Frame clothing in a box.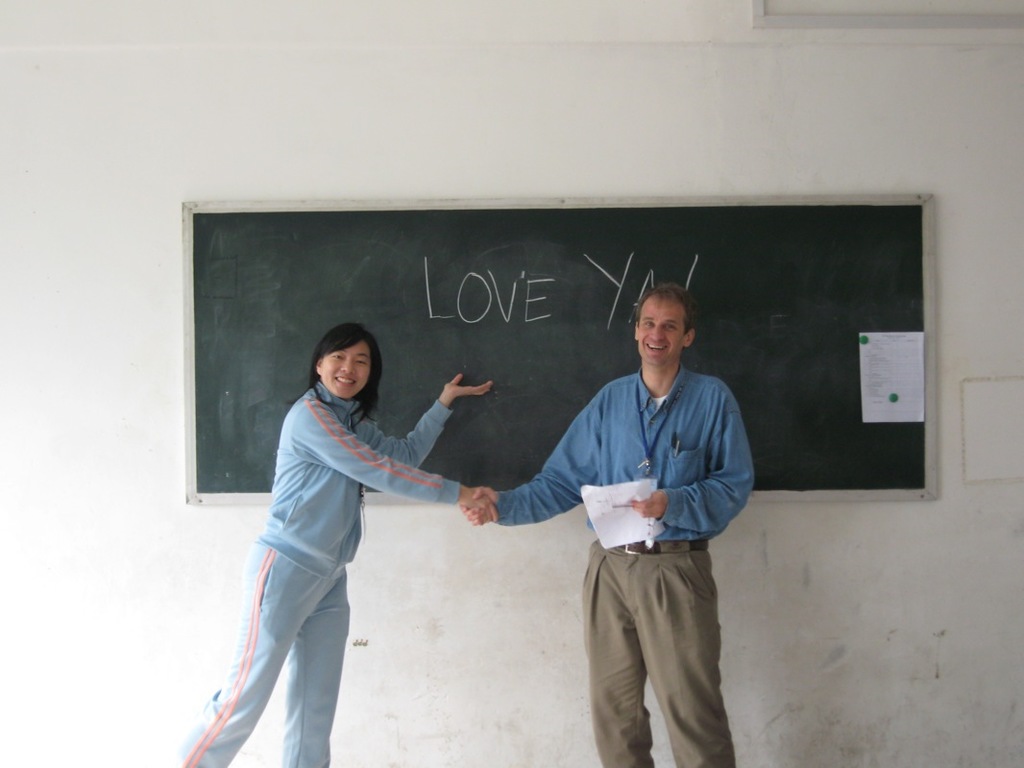
detection(176, 379, 465, 767).
